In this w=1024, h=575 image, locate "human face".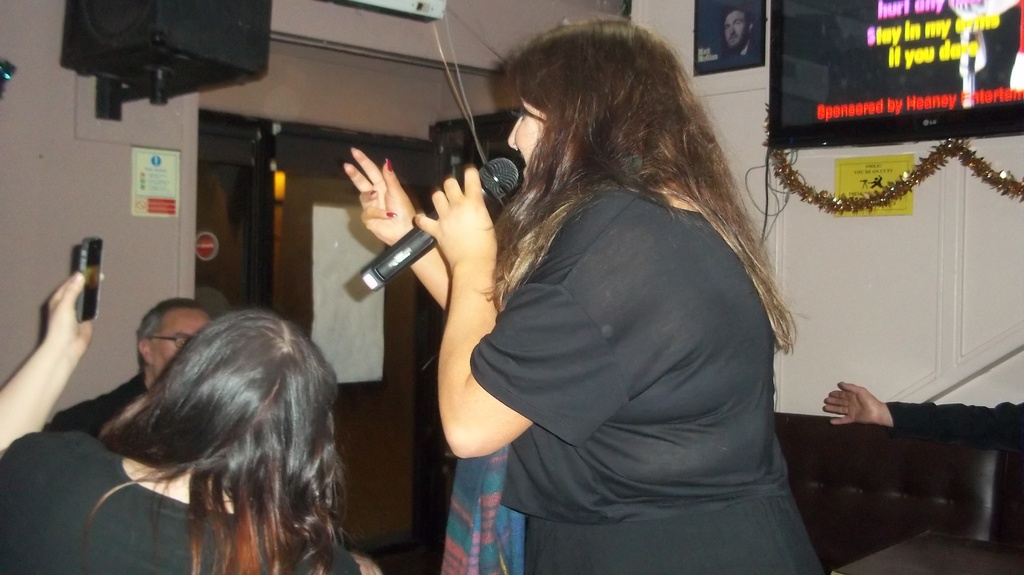
Bounding box: l=723, t=10, r=749, b=47.
